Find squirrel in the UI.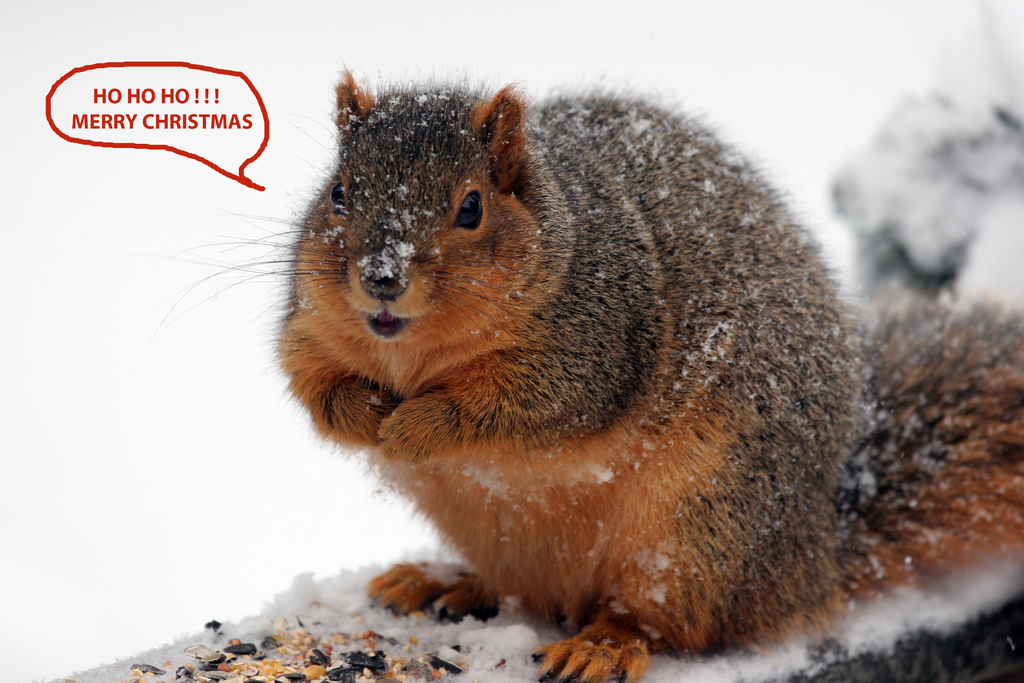
UI element at BBox(148, 64, 1023, 682).
